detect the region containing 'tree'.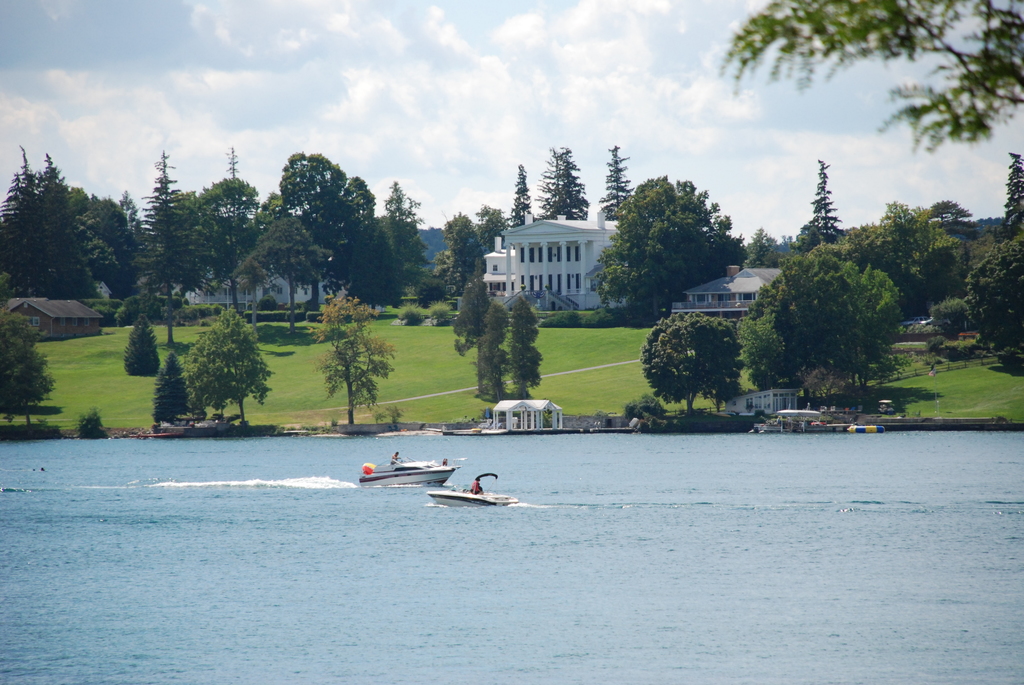
(x1=429, y1=201, x2=502, y2=272).
